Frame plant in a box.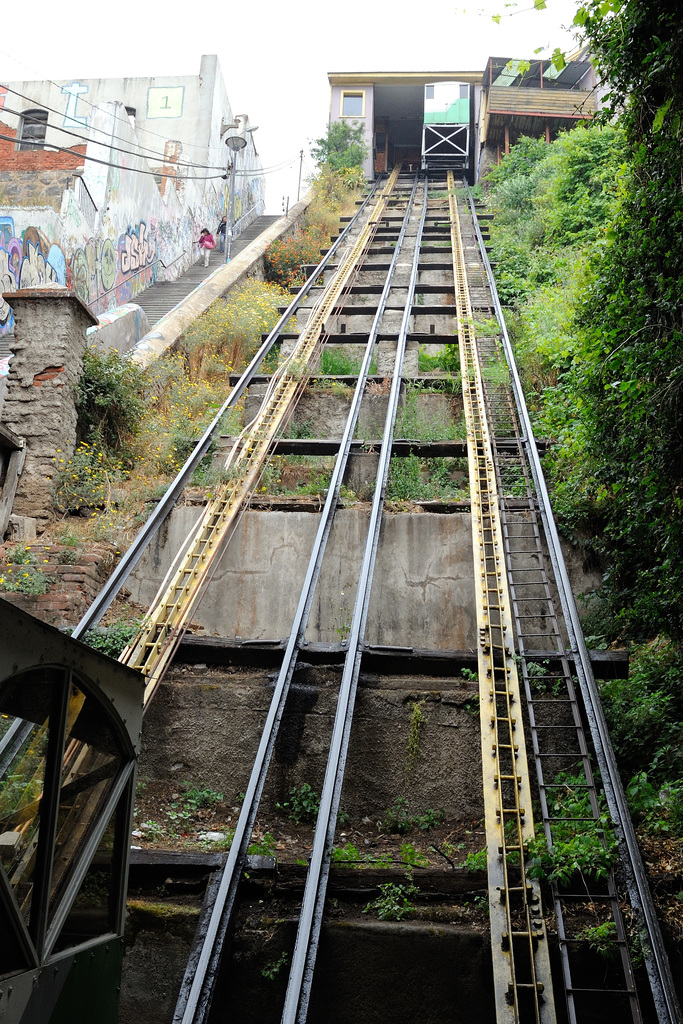
crop(322, 347, 377, 370).
